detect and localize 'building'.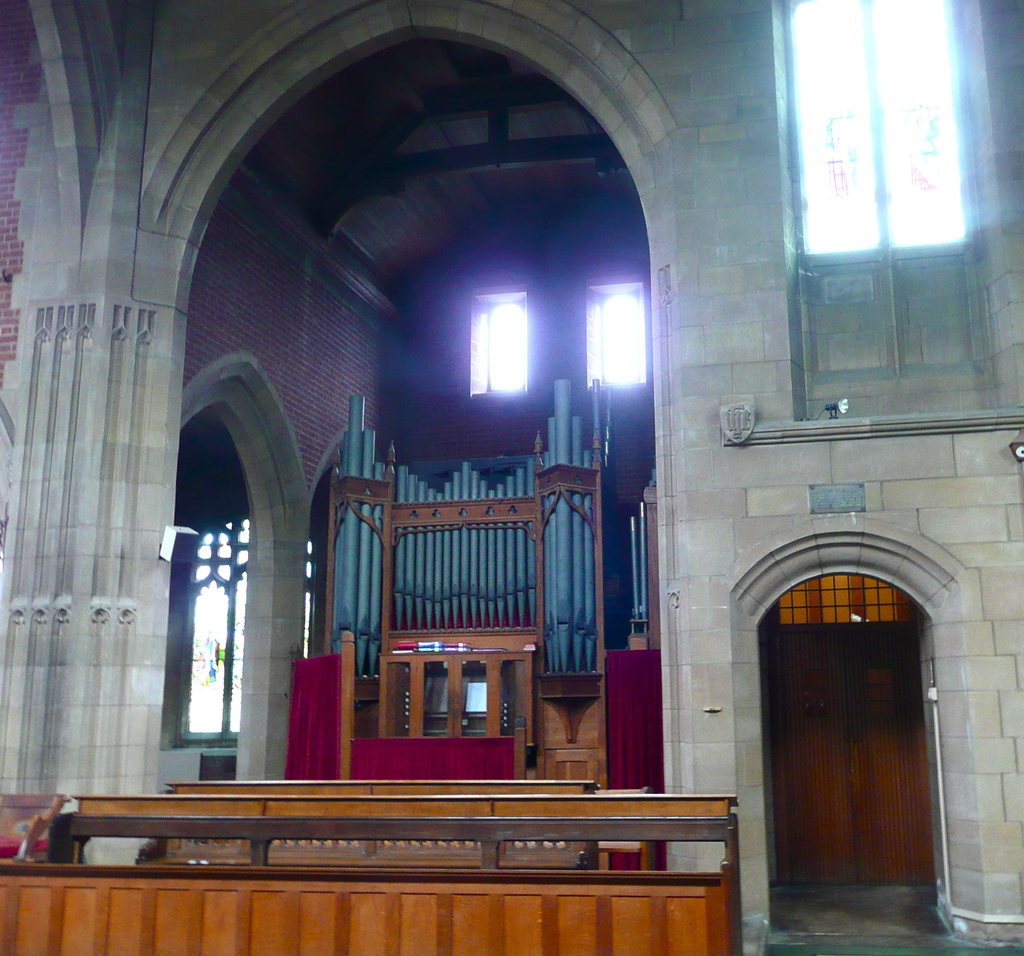
Localized at <region>0, 0, 1022, 955</region>.
